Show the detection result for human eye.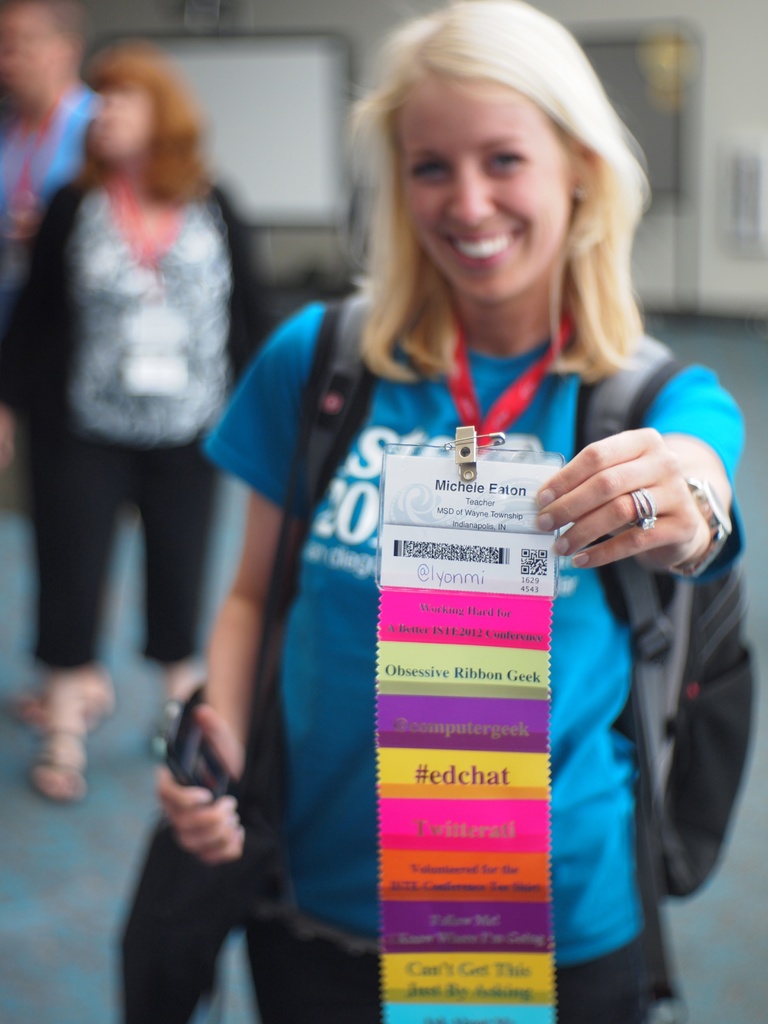
x1=479, y1=147, x2=526, y2=168.
